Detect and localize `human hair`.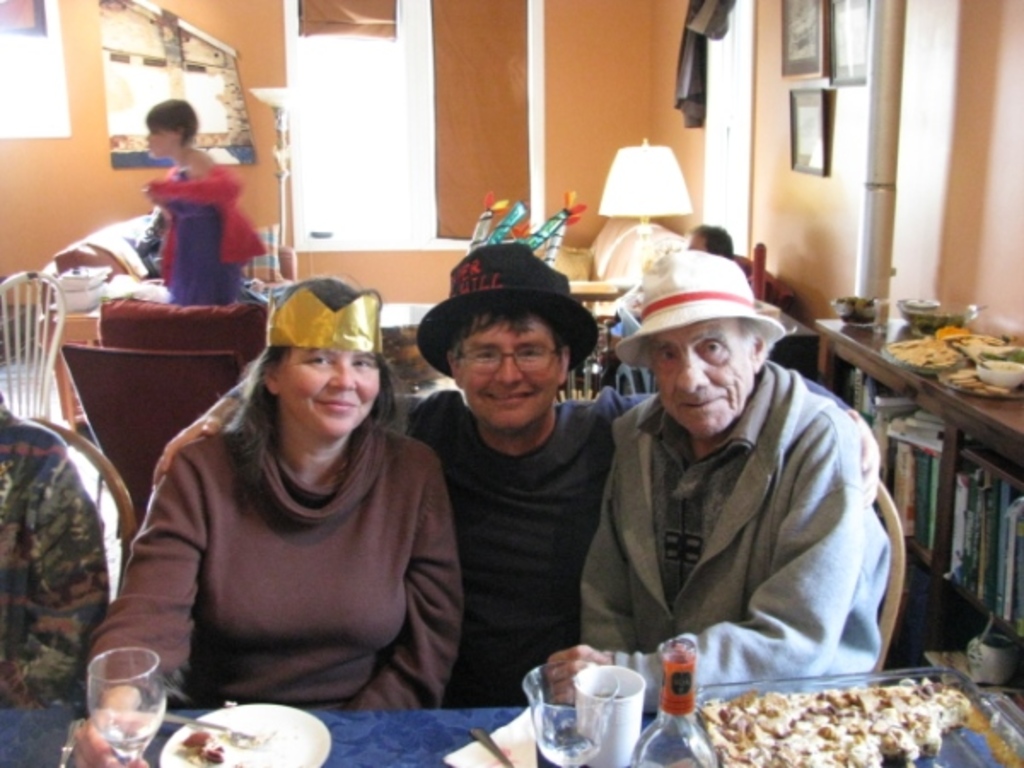
Localized at left=218, top=297, right=381, bottom=509.
